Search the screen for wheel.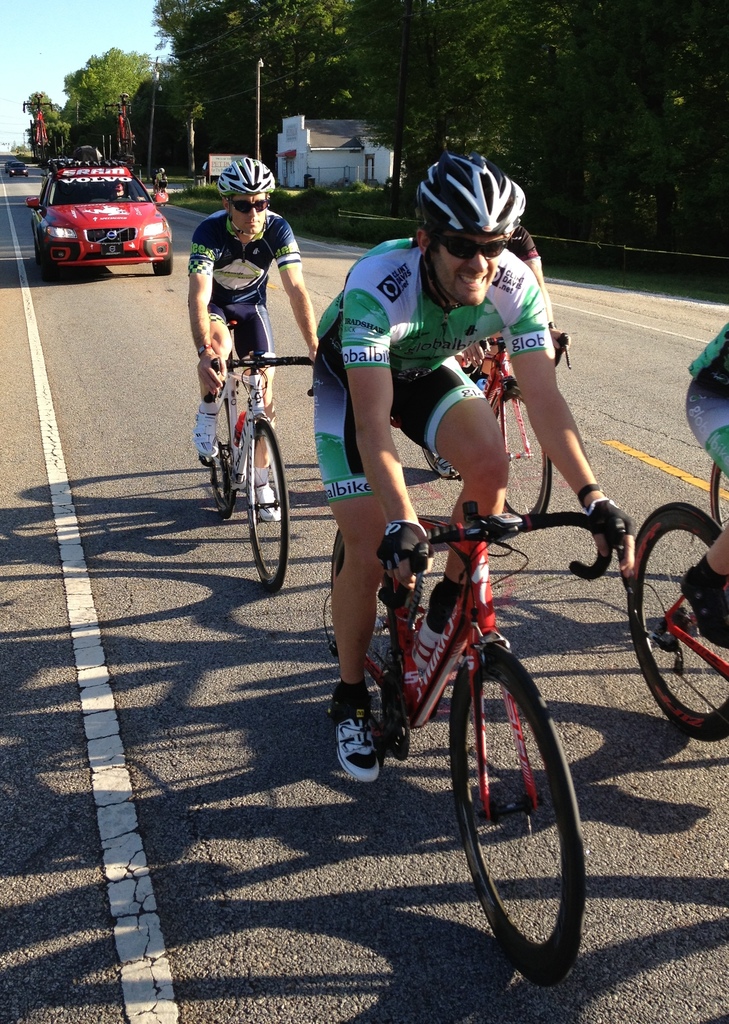
Found at (29,232,40,257).
